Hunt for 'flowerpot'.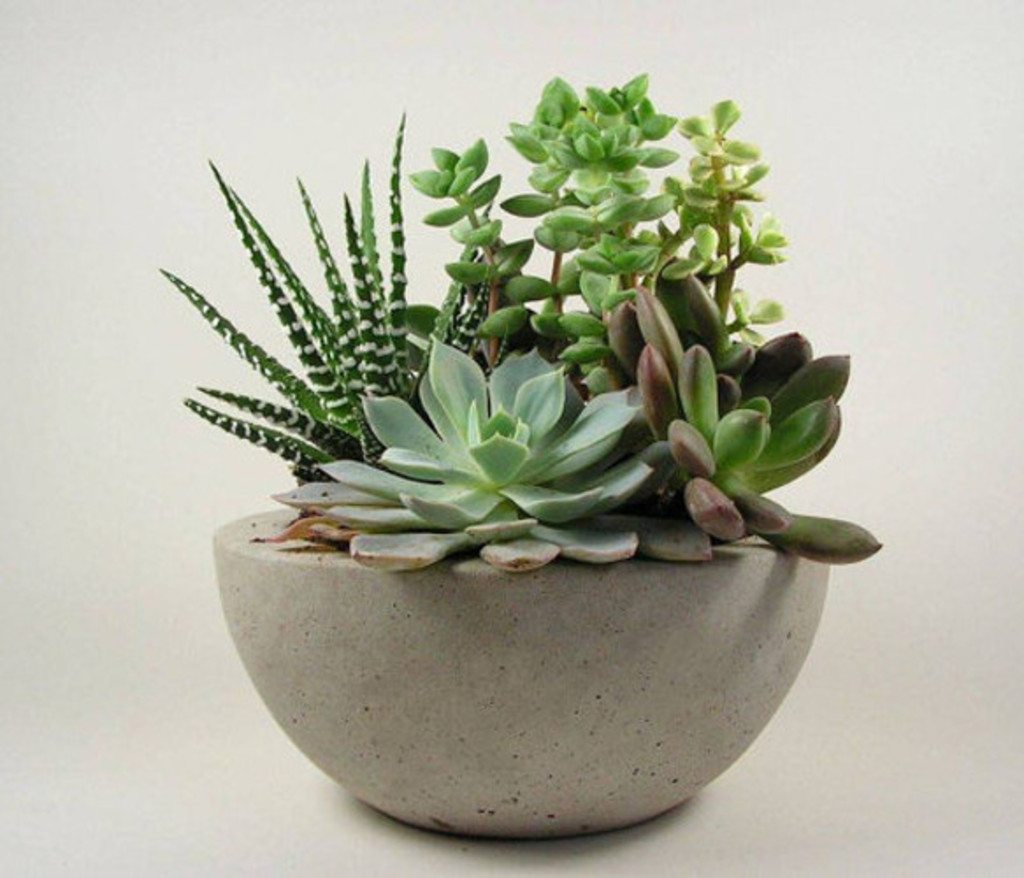
Hunted down at (209,506,831,839).
